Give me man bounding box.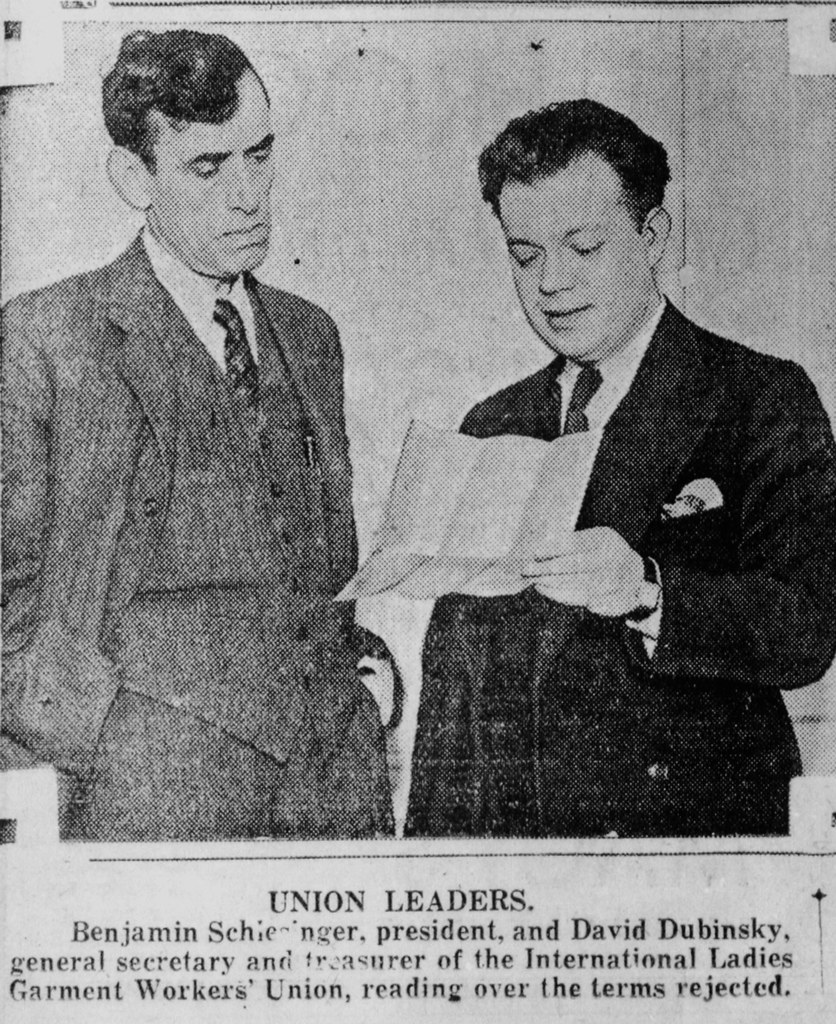
BBox(15, 50, 401, 823).
